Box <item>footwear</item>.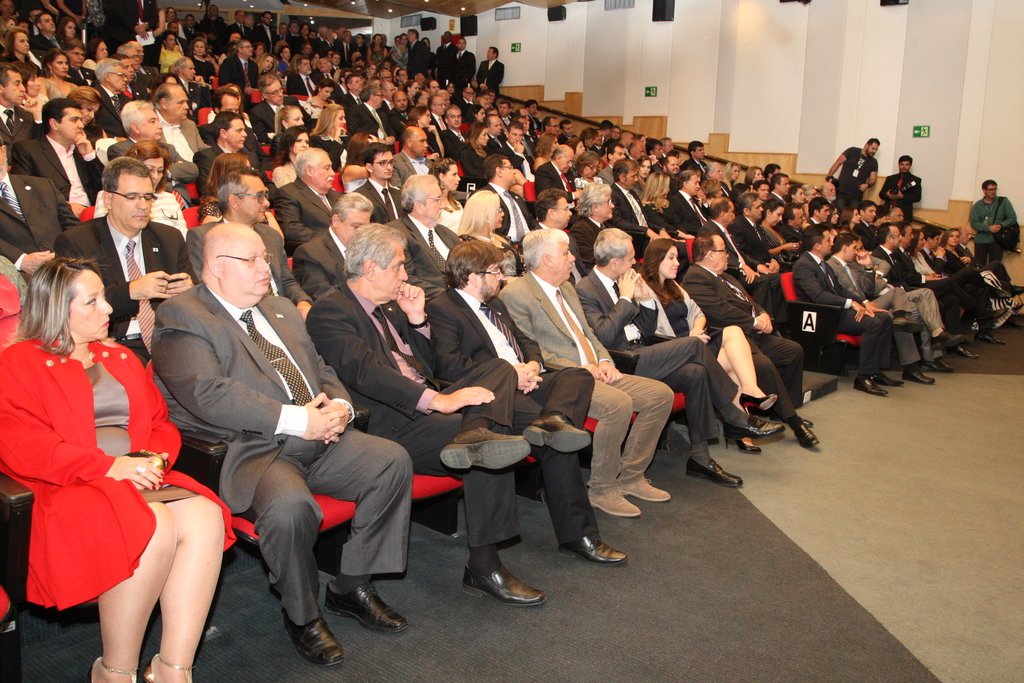
621,475,669,503.
